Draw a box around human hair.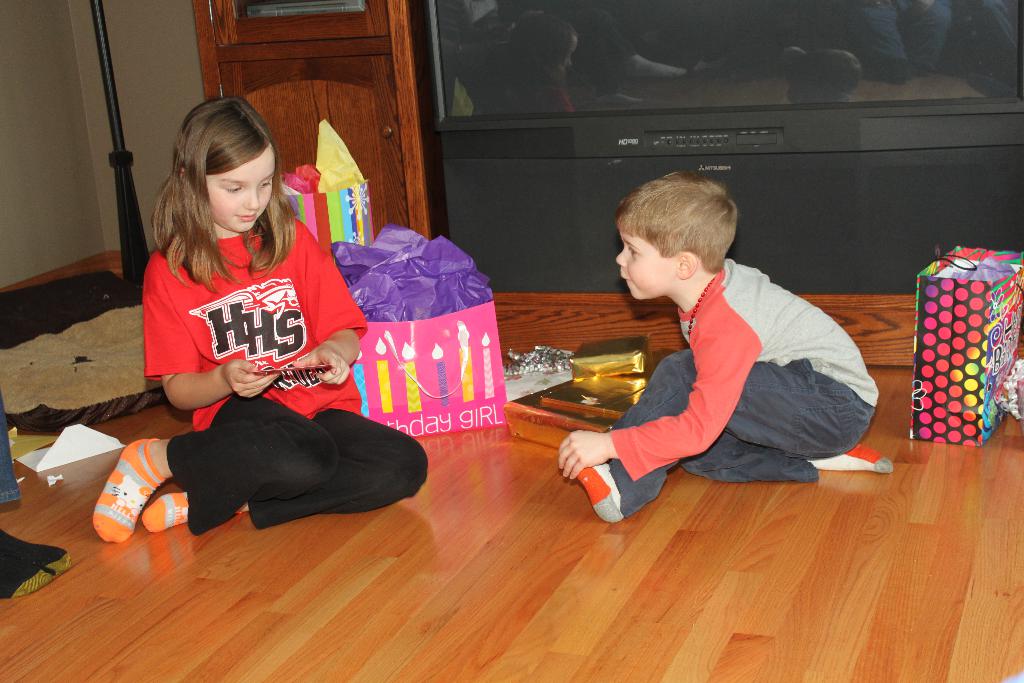
detection(614, 168, 742, 273).
